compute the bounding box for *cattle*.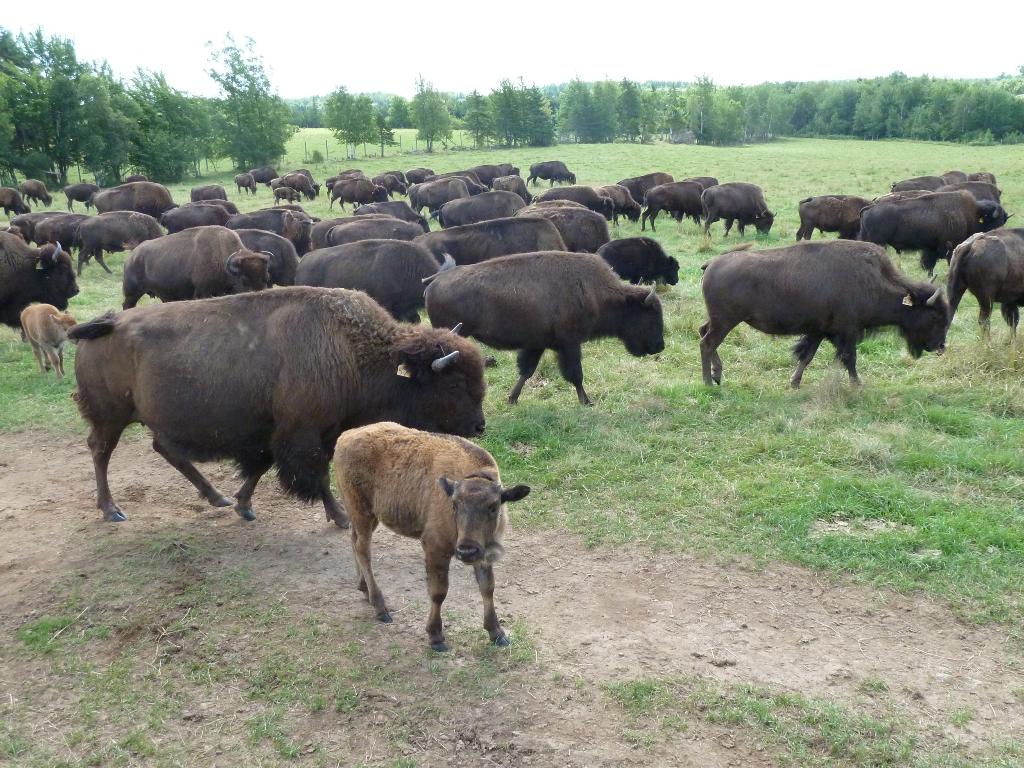
<region>639, 180, 705, 230</region>.
